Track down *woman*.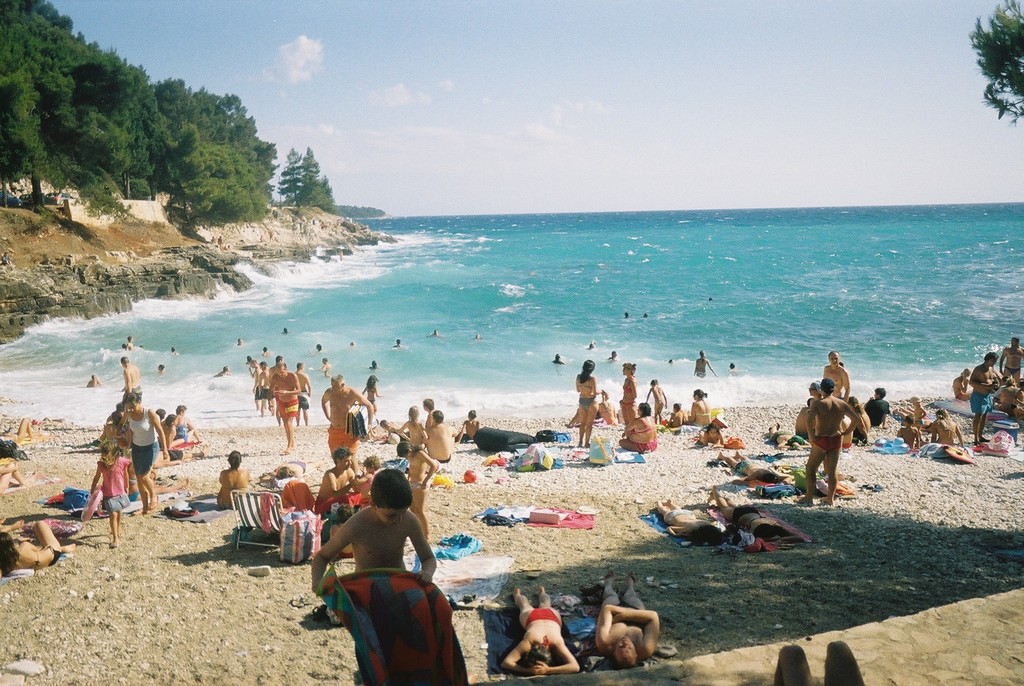
Tracked to select_region(215, 449, 249, 510).
